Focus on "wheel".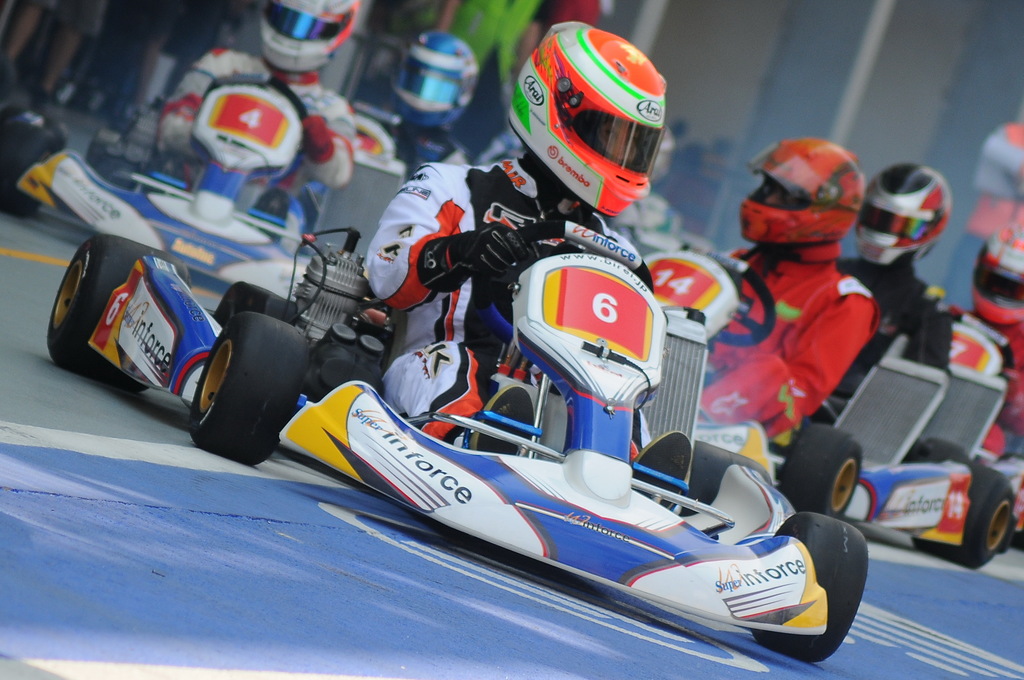
Focused at 910,466,1014,570.
